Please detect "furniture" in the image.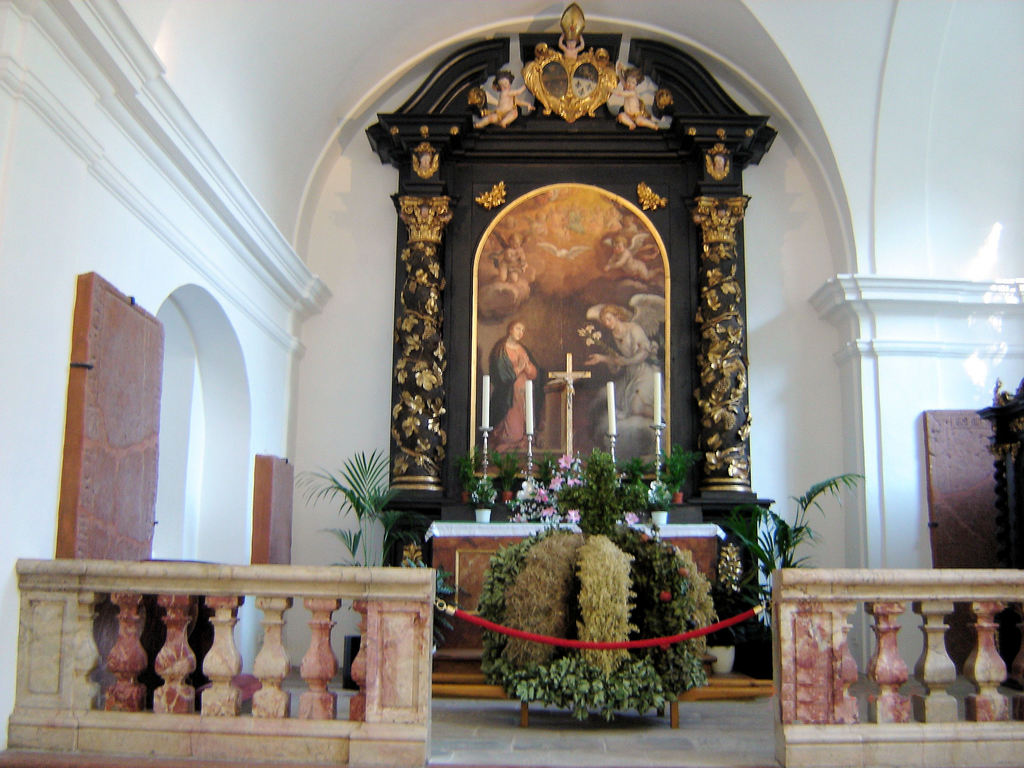
region(136, 557, 244, 711).
